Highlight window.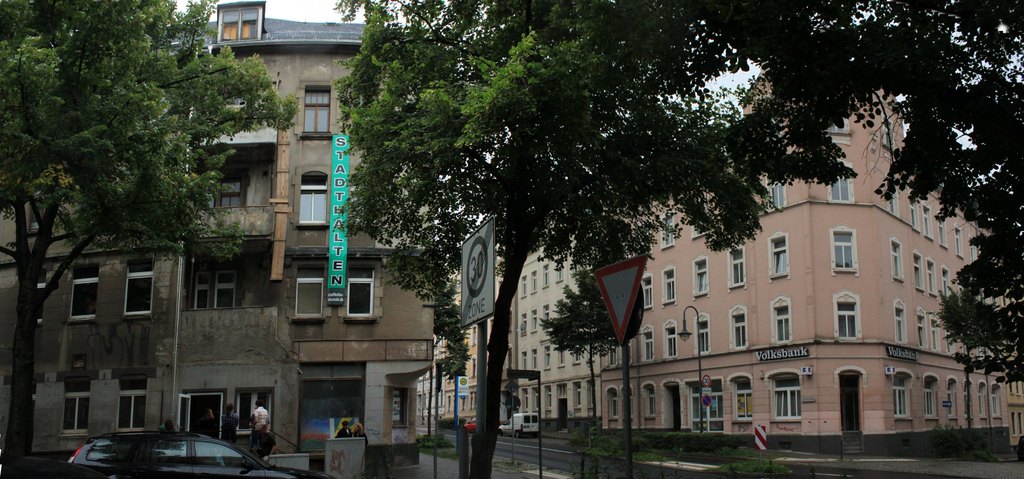
Highlighted region: (x1=29, y1=276, x2=41, y2=321).
